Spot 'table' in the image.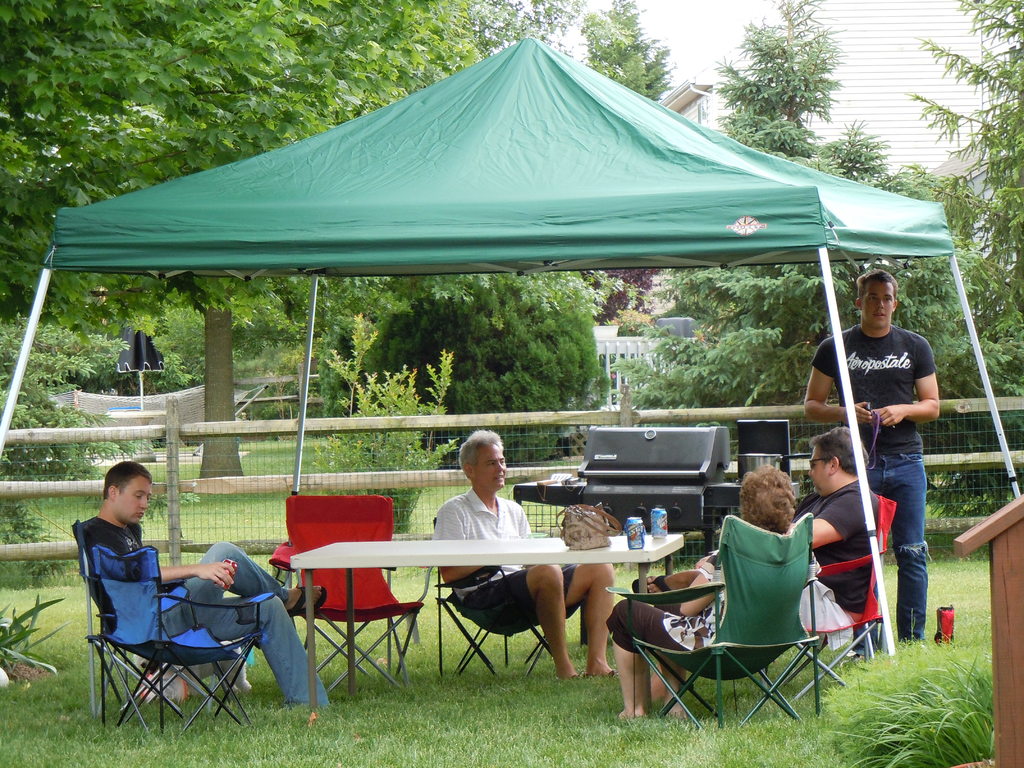
'table' found at rect(301, 532, 695, 674).
